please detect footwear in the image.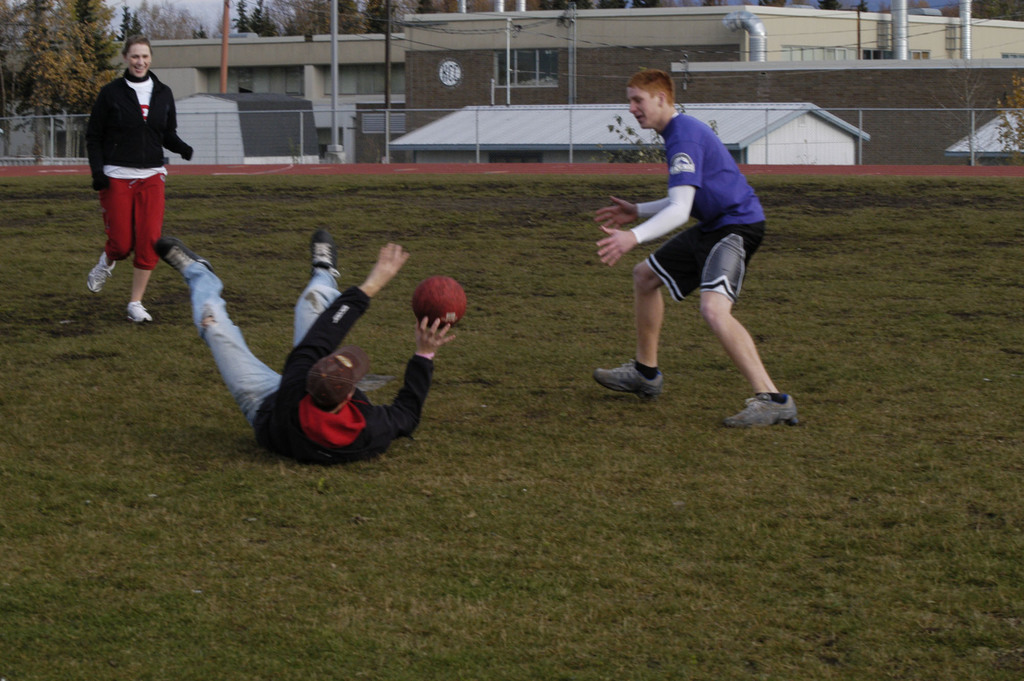
(left=310, top=224, right=337, bottom=274).
